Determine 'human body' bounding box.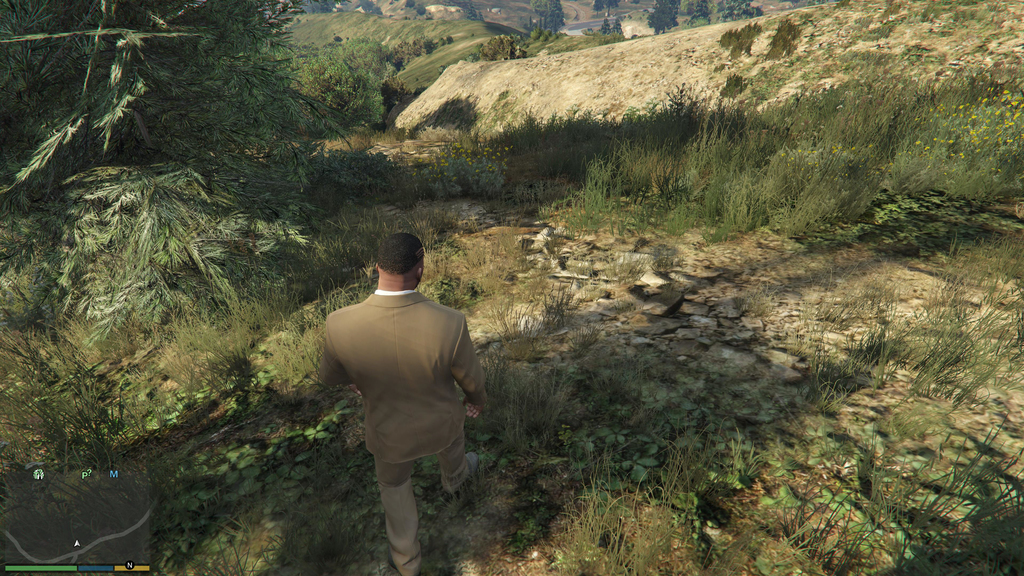
Determined: l=321, t=273, r=490, b=556.
